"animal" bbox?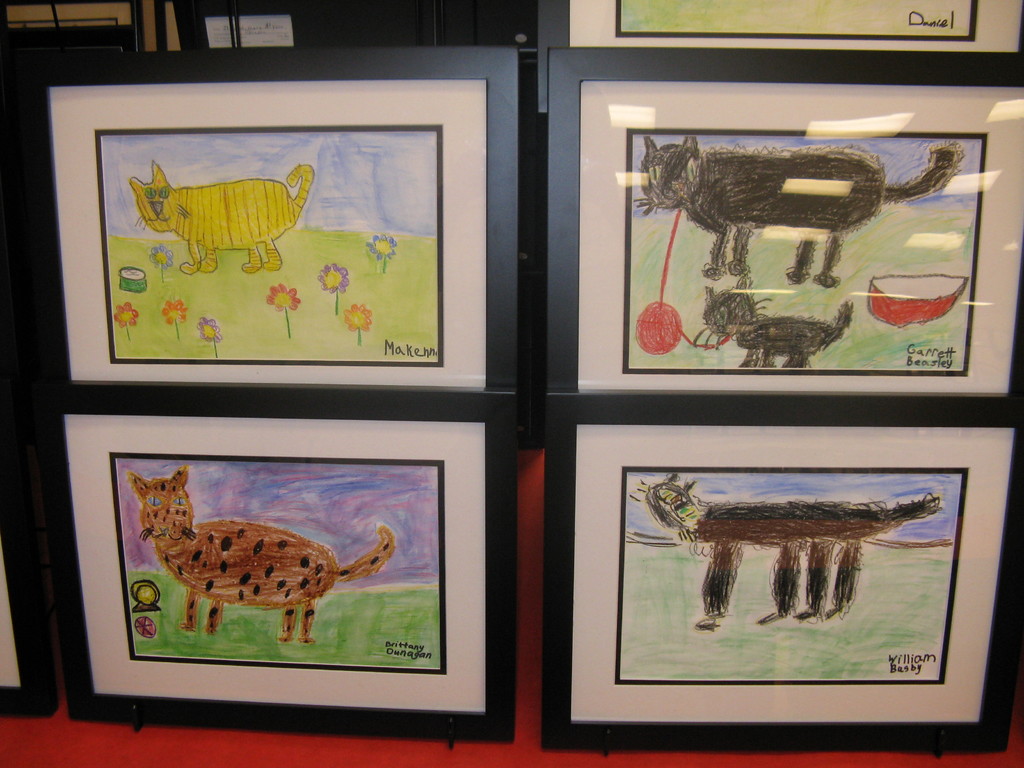
rect(629, 474, 938, 634)
